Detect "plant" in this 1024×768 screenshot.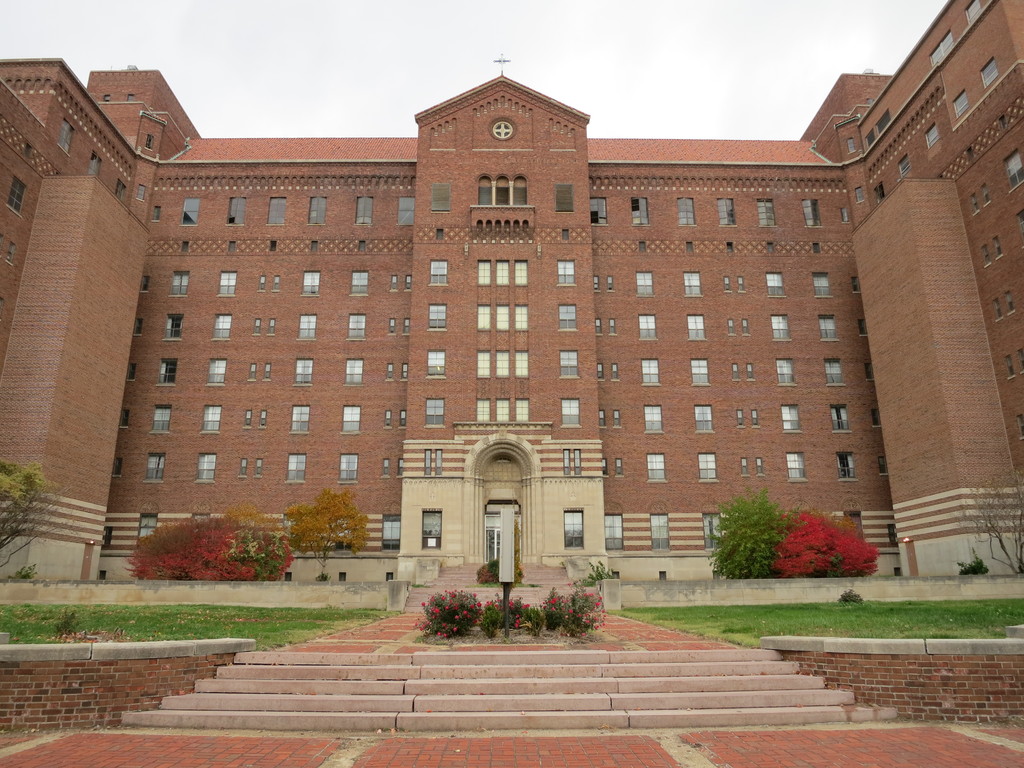
Detection: <bbox>542, 582, 608, 643</bbox>.
